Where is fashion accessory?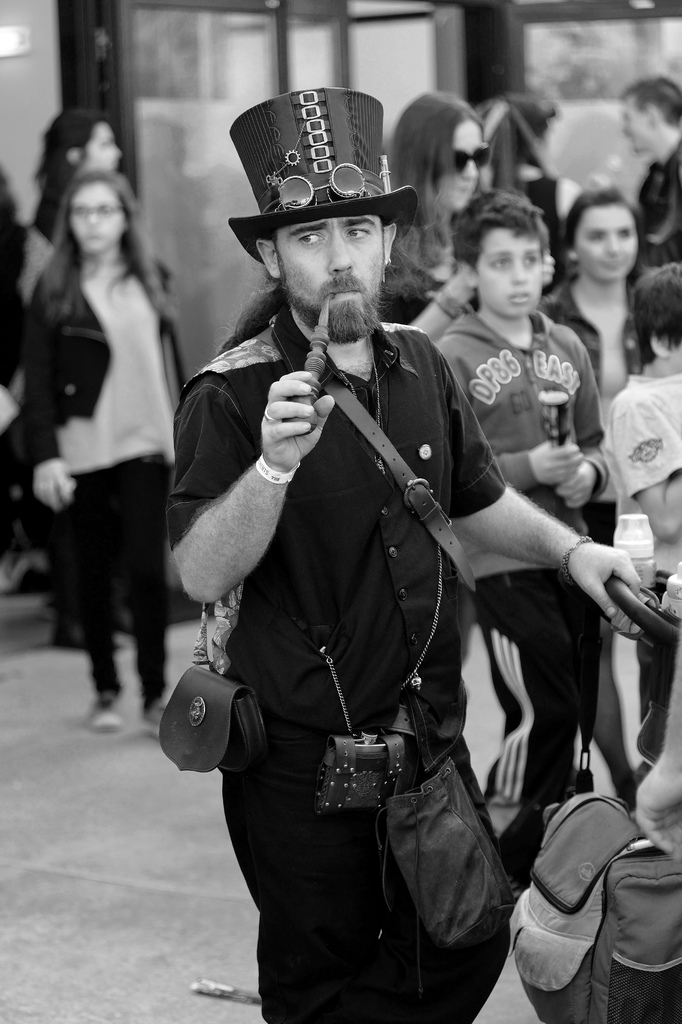
rect(157, 596, 265, 776).
